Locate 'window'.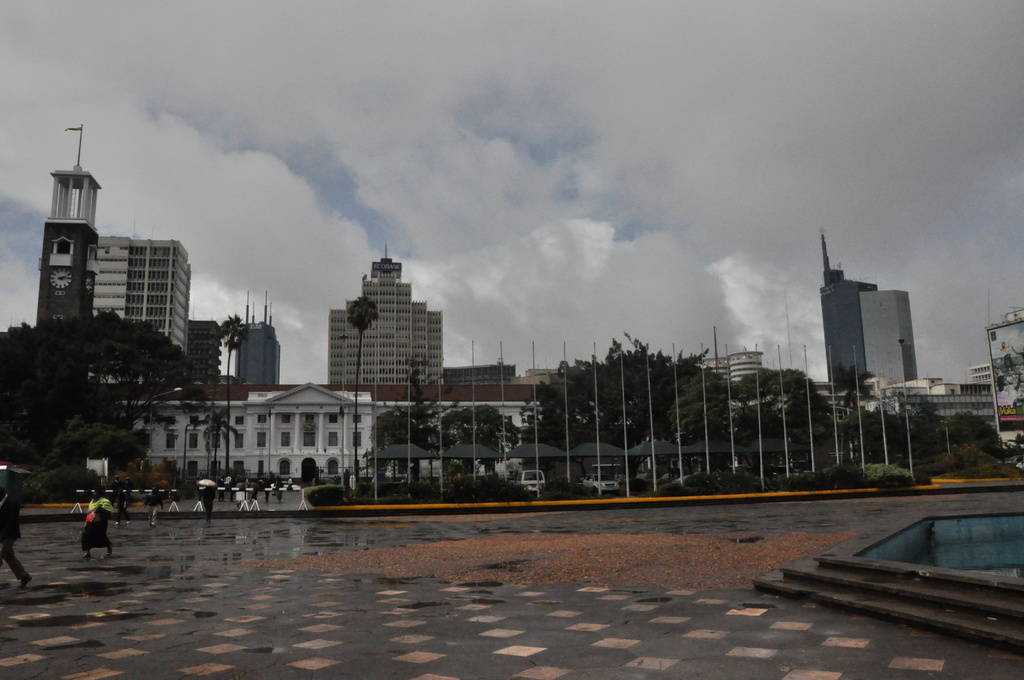
Bounding box: 276:460:291:476.
